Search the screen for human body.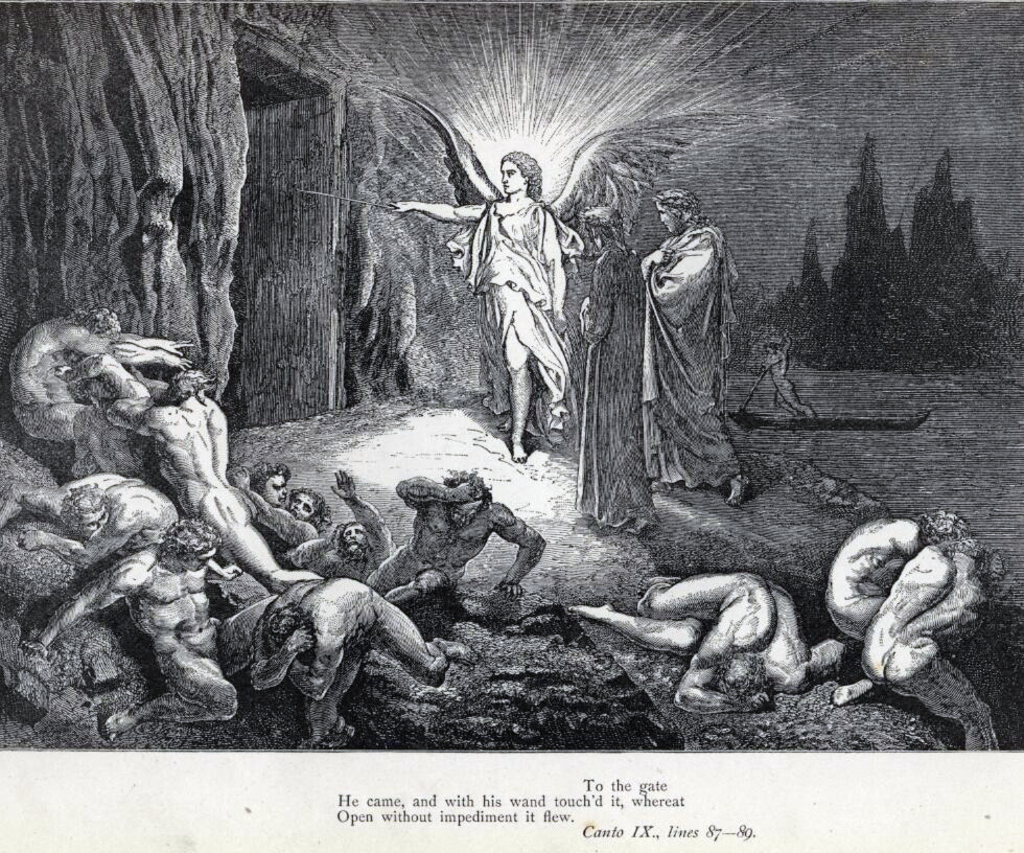
Found at region(437, 135, 583, 456).
